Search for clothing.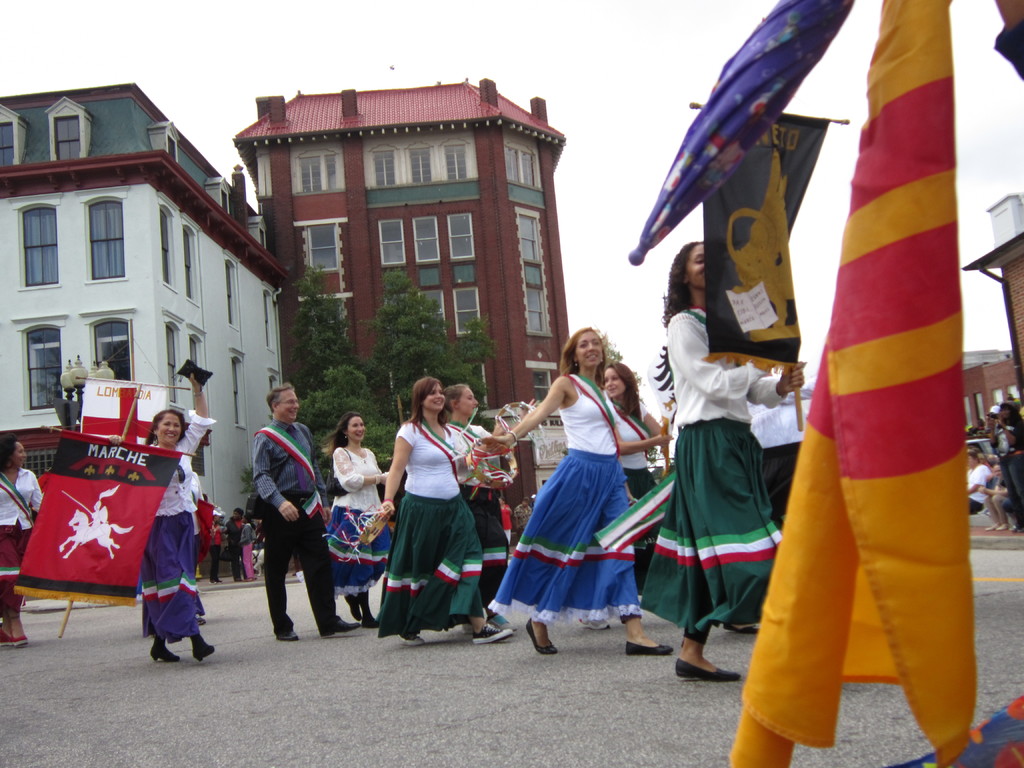
Found at (left=250, top=419, right=339, bottom=634).
